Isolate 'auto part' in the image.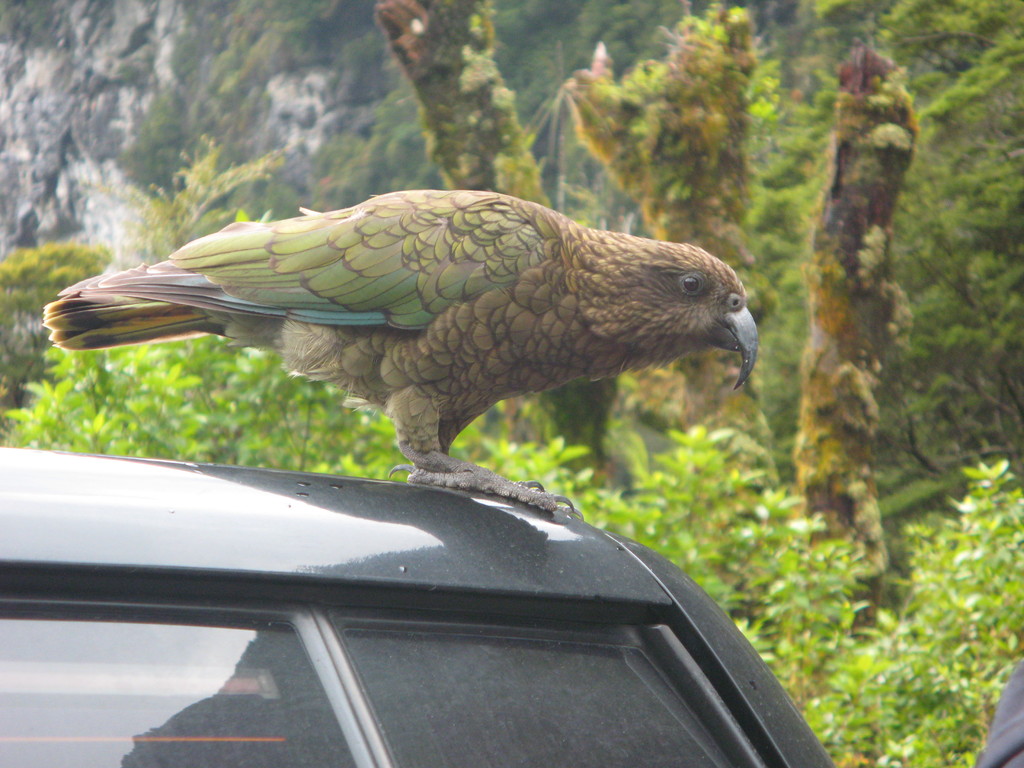
Isolated region: (4, 573, 782, 767).
